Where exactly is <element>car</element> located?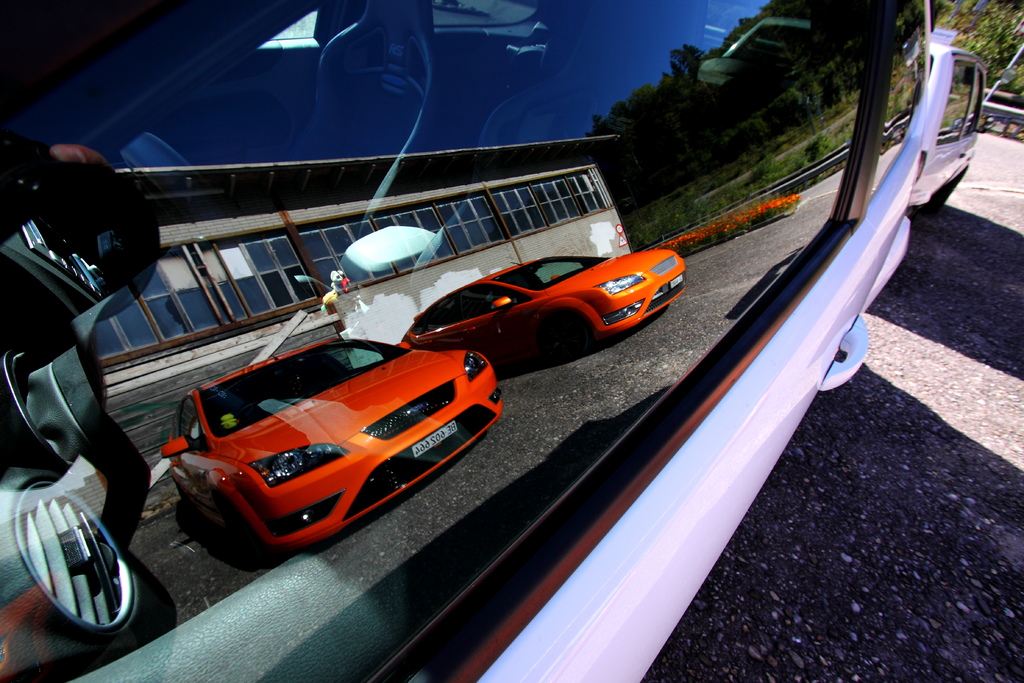
Its bounding box is crop(926, 40, 985, 210).
